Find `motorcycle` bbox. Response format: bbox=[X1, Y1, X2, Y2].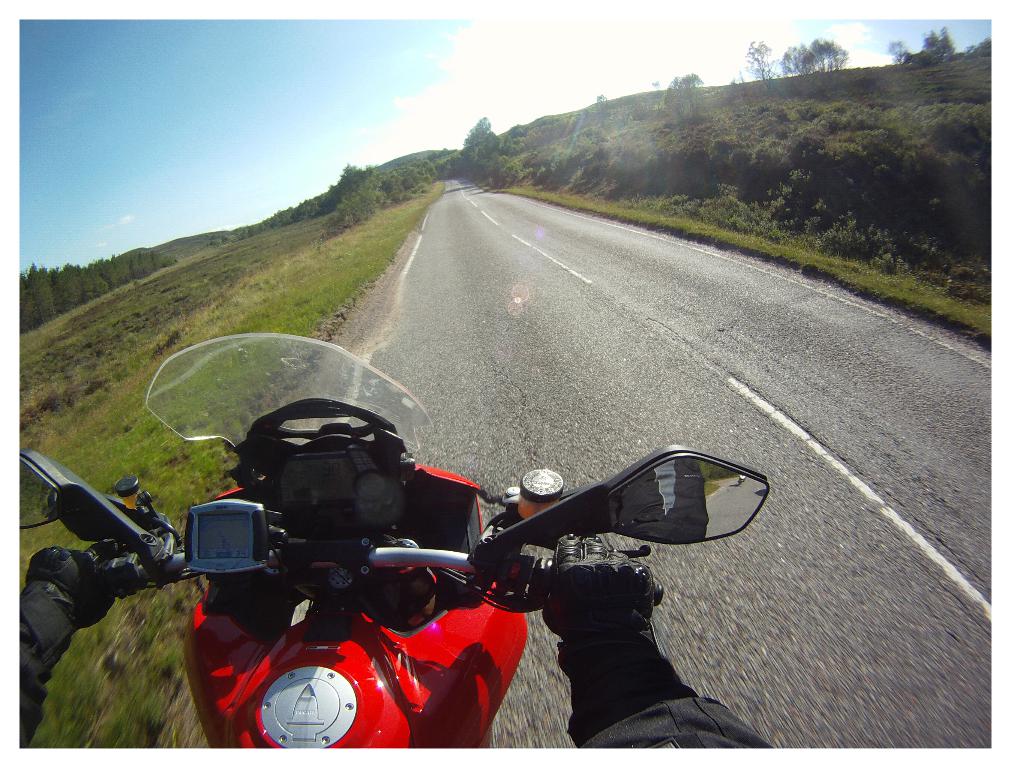
bbox=[104, 378, 768, 755].
